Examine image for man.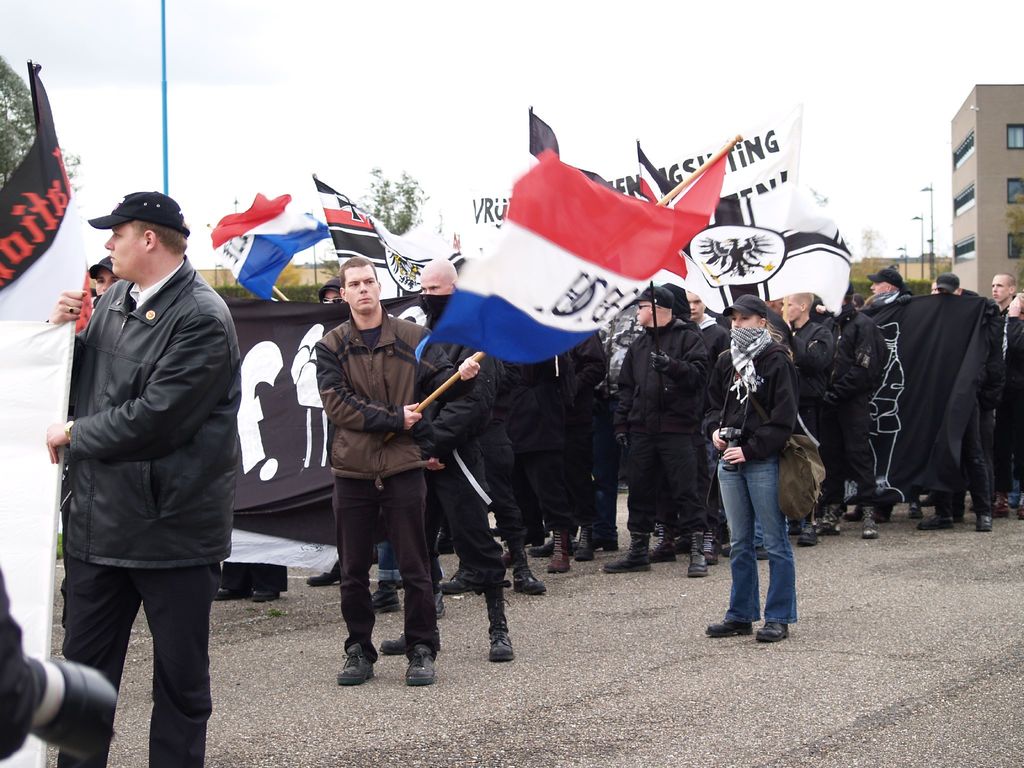
Examination result: (x1=305, y1=280, x2=342, y2=585).
